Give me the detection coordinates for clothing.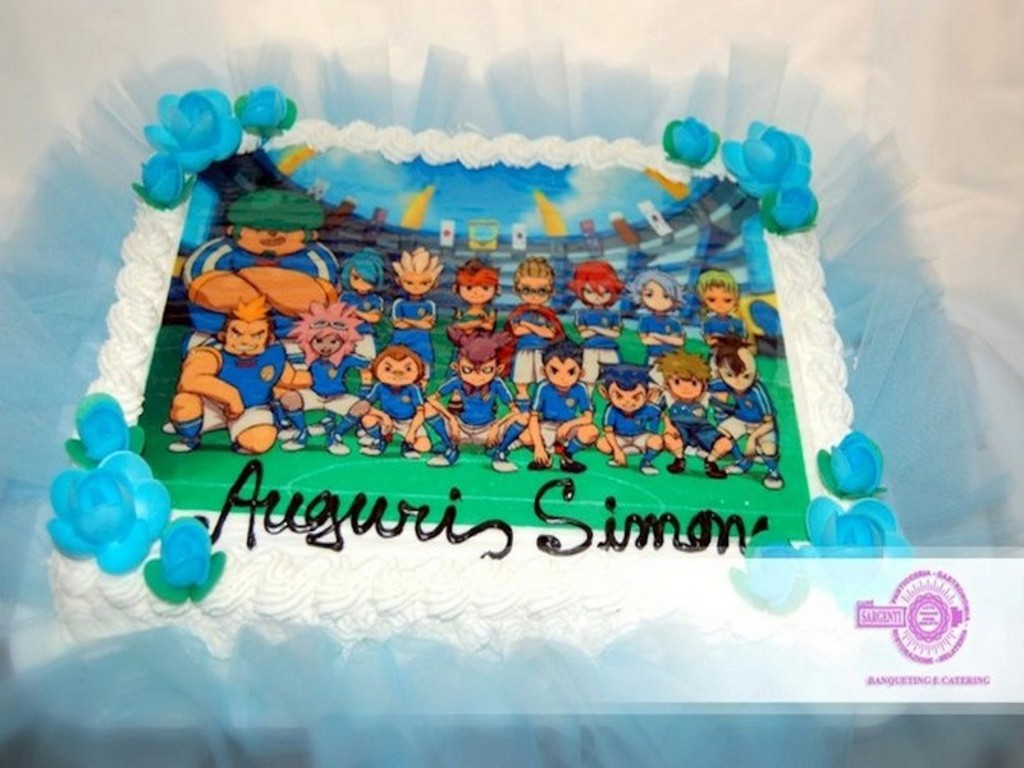
<region>182, 236, 340, 369</region>.
